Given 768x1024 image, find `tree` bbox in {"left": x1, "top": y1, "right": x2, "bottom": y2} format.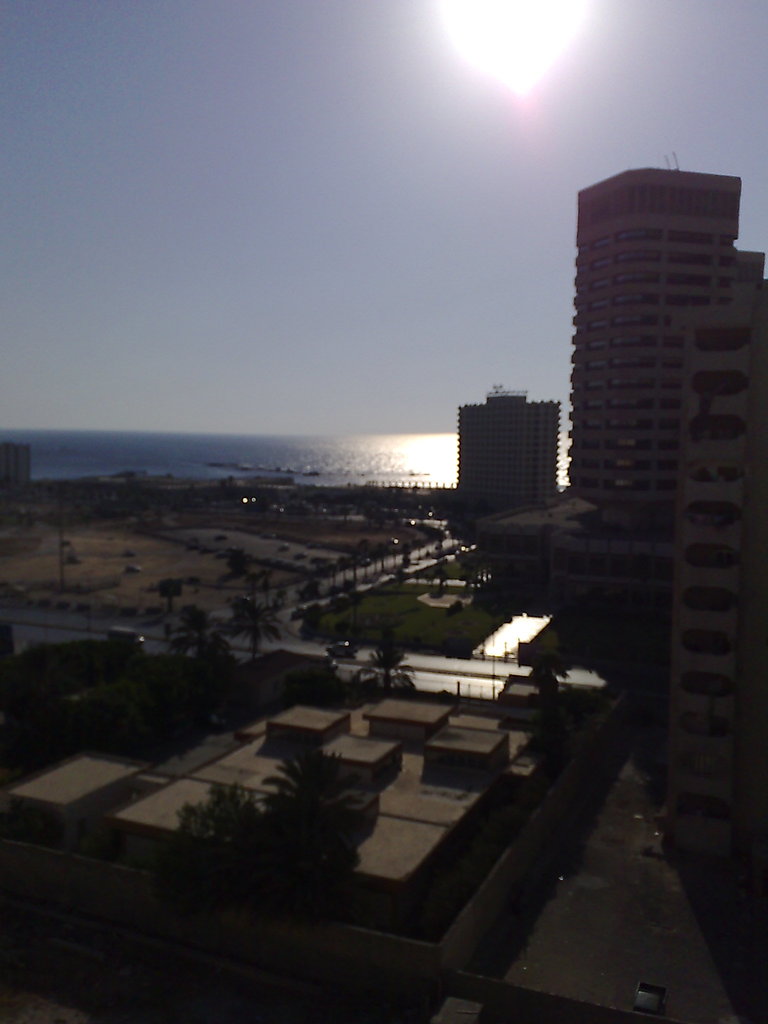
{"left": 369, "top": 633, "right": 404, "bottom": 696}.
